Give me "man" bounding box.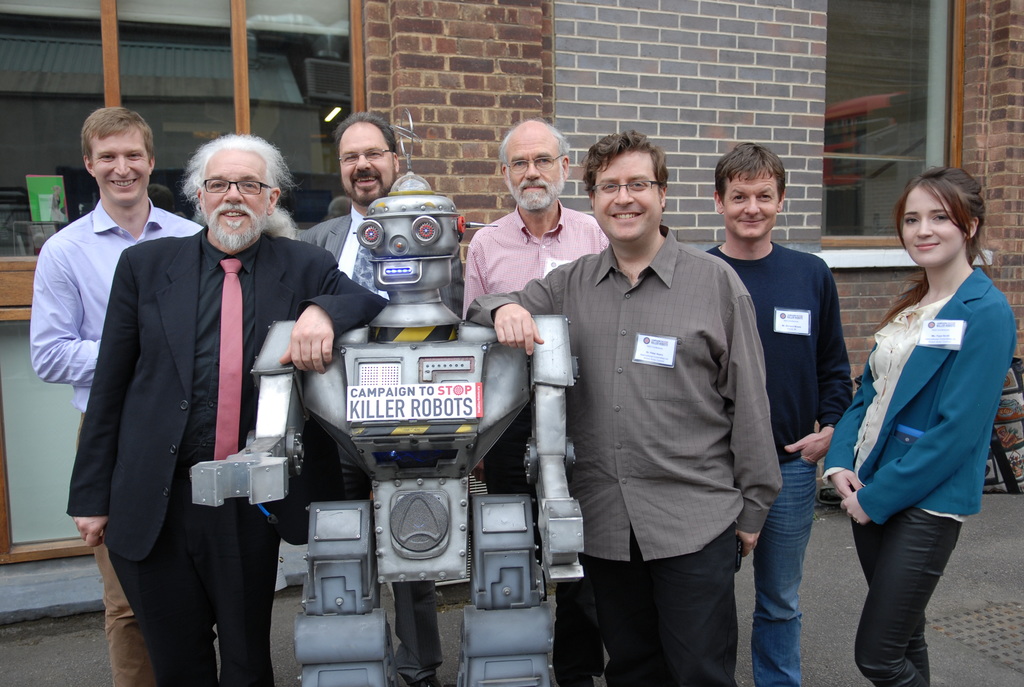
locate(297, 111, 465, 686).
